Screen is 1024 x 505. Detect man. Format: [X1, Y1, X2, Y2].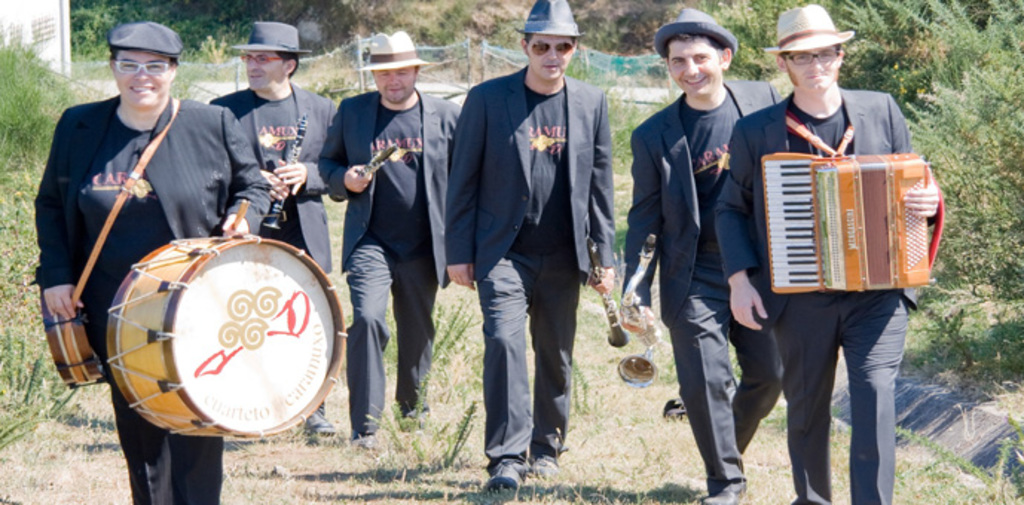
[612, 7, 783, 504].
